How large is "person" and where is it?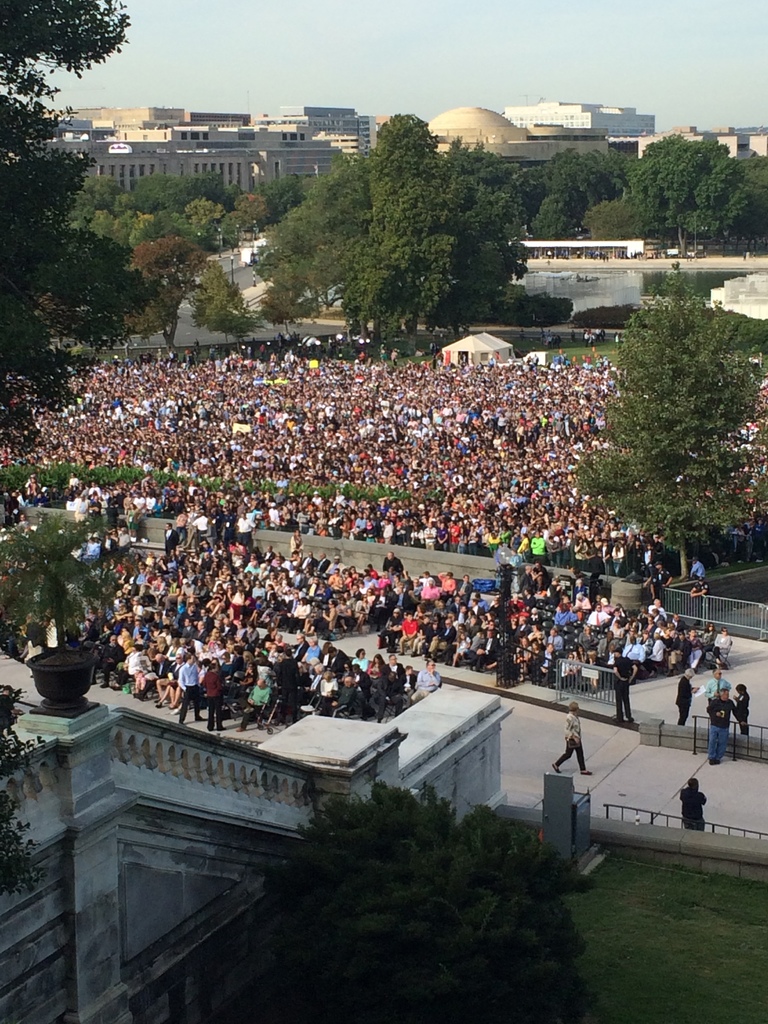
Bounding box: locate(603, 646, 636, 721).
